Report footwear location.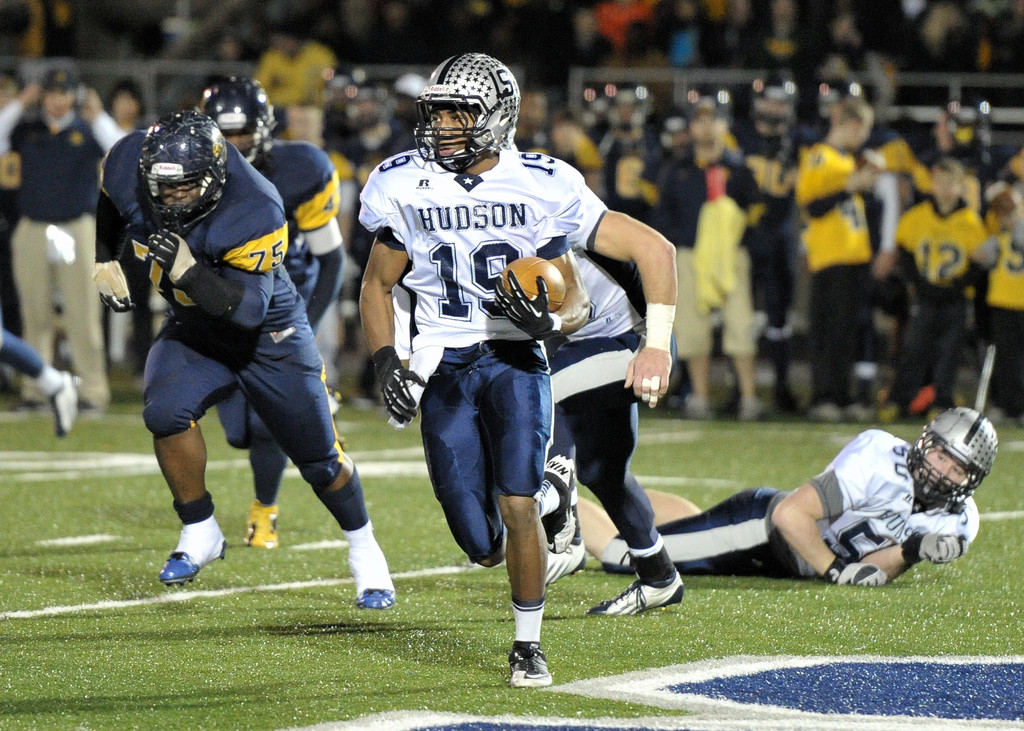
Report: left=680, top=399, right=711, bottom=416.
